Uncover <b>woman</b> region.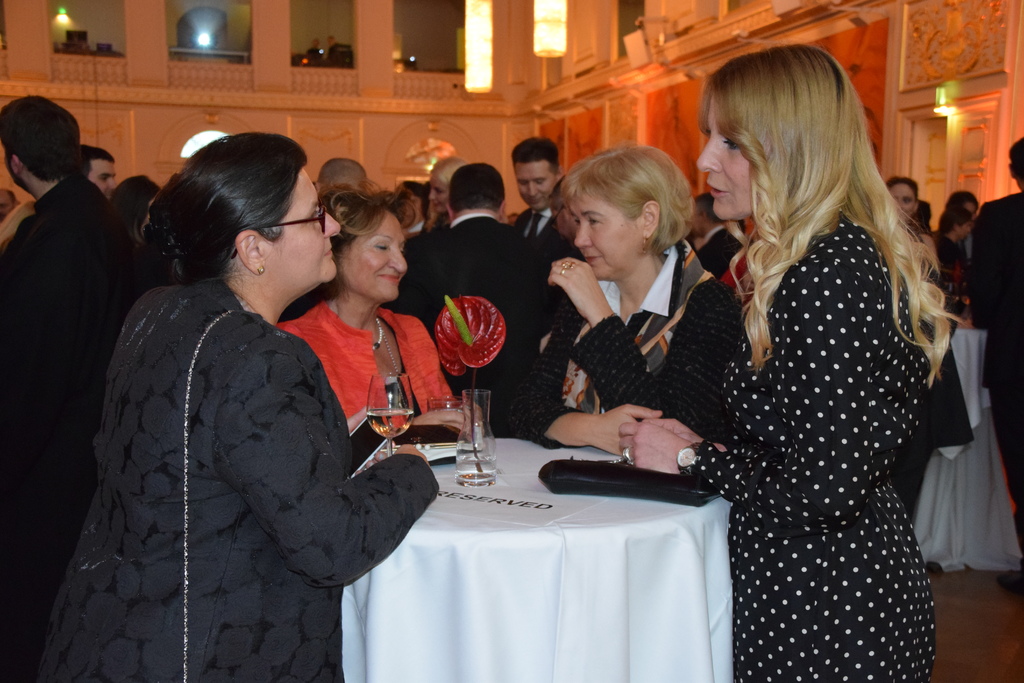
Uncovered: bbox=[273, 188, 488, 437].
